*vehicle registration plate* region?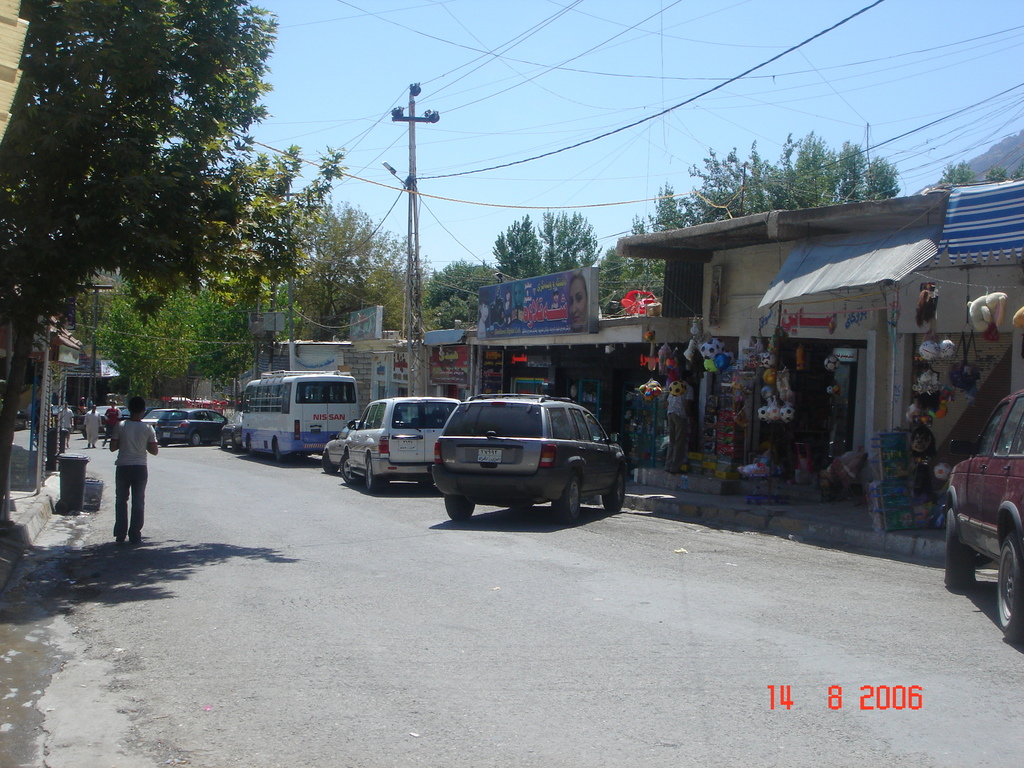
{"left": 479, "top": 447, "right": 502, "bottom": 466}
